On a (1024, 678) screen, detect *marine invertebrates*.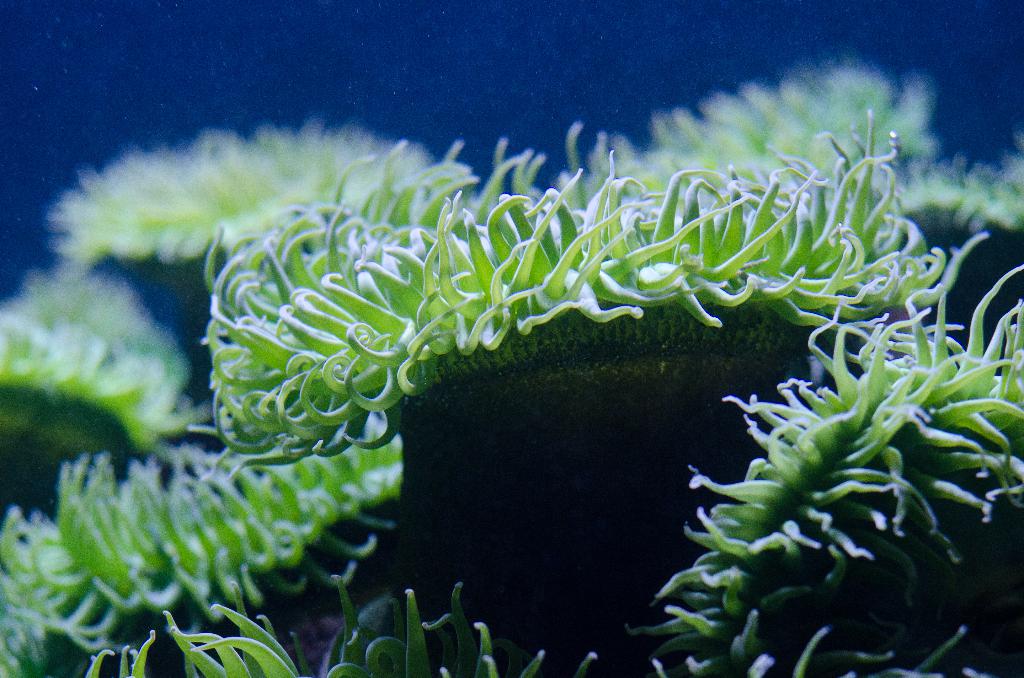
region(538, 40, 1023, 245).
